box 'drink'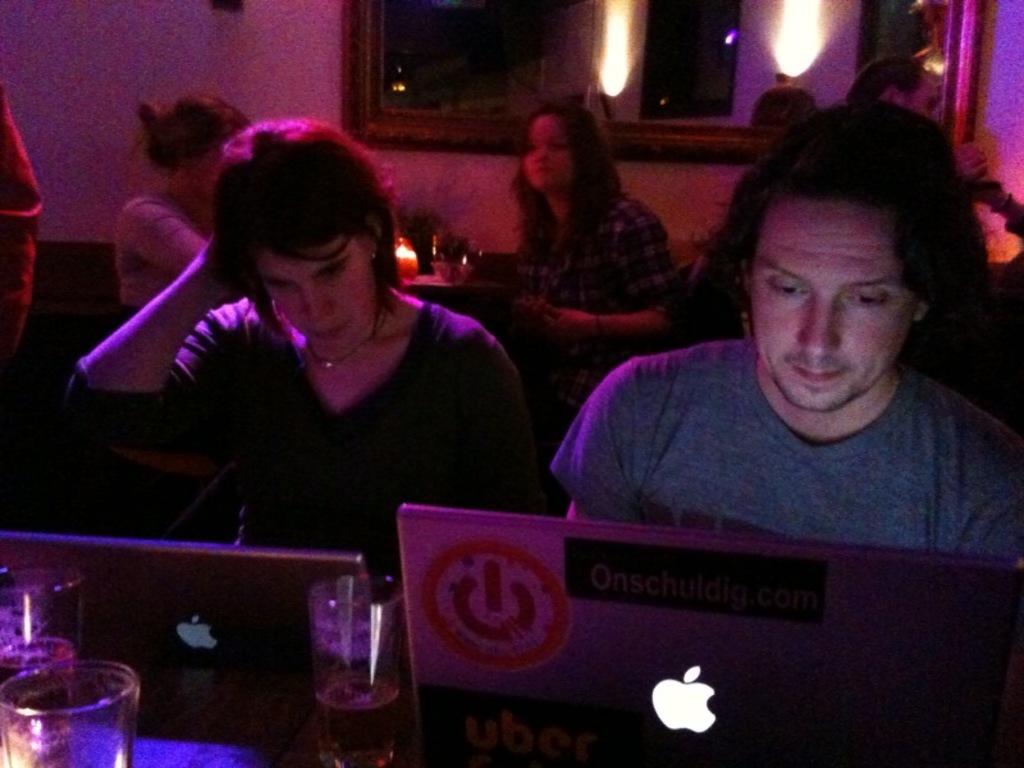
bbox=(436, 259, 477, 289)
